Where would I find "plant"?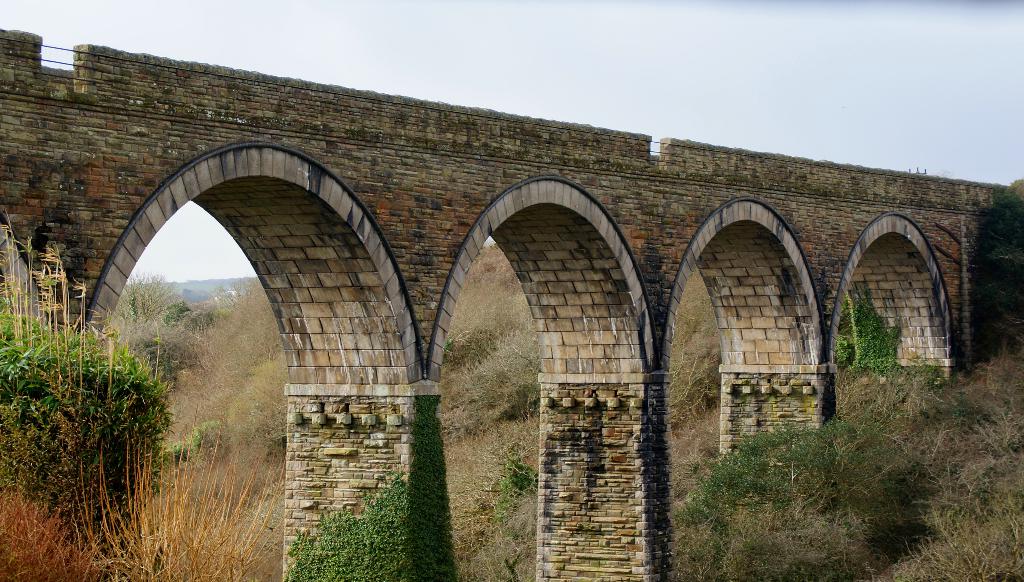
At [left=0, top=247, right=316, bottom=580].
